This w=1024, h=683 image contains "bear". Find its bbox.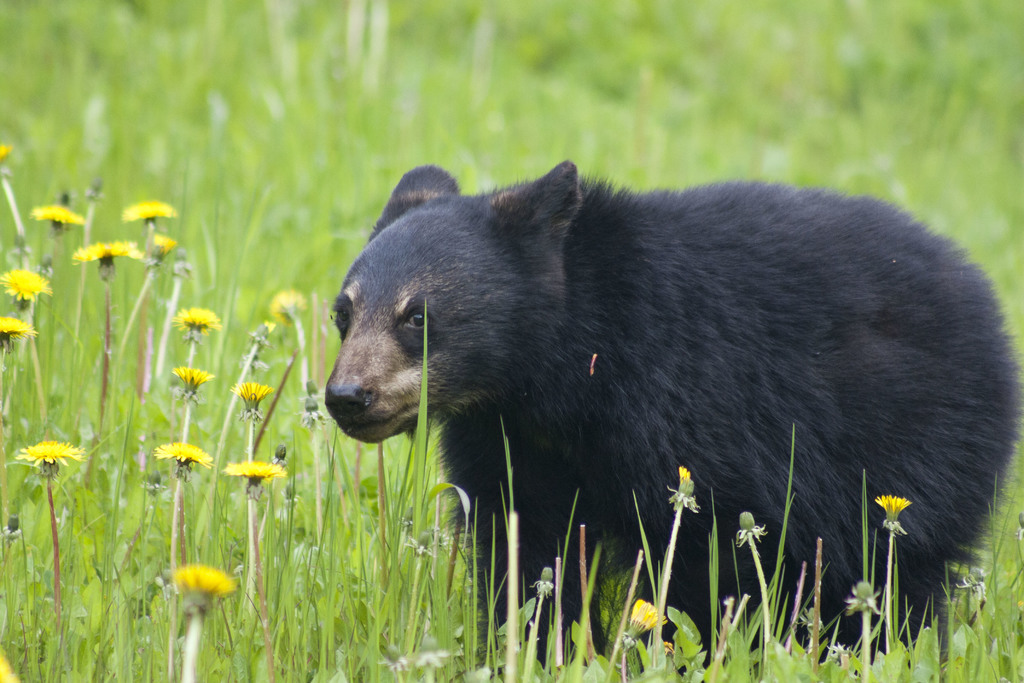
(321,163,1022,672).
